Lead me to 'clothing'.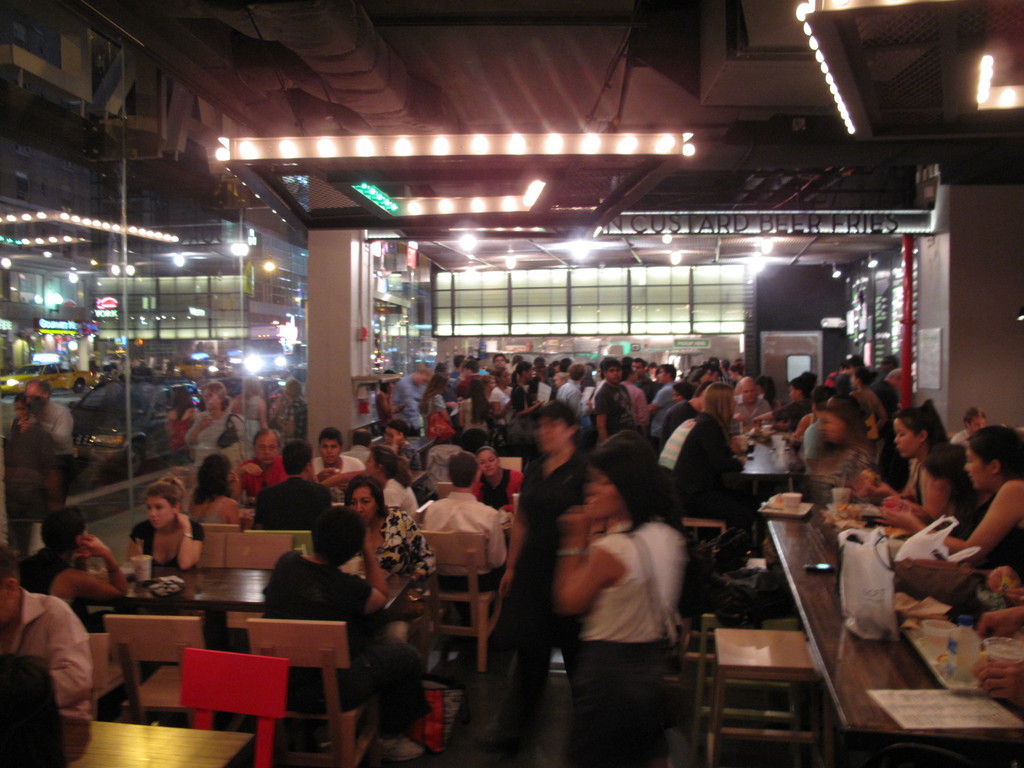
Lead to (left=769, top=393, right=818, bottom=435).
